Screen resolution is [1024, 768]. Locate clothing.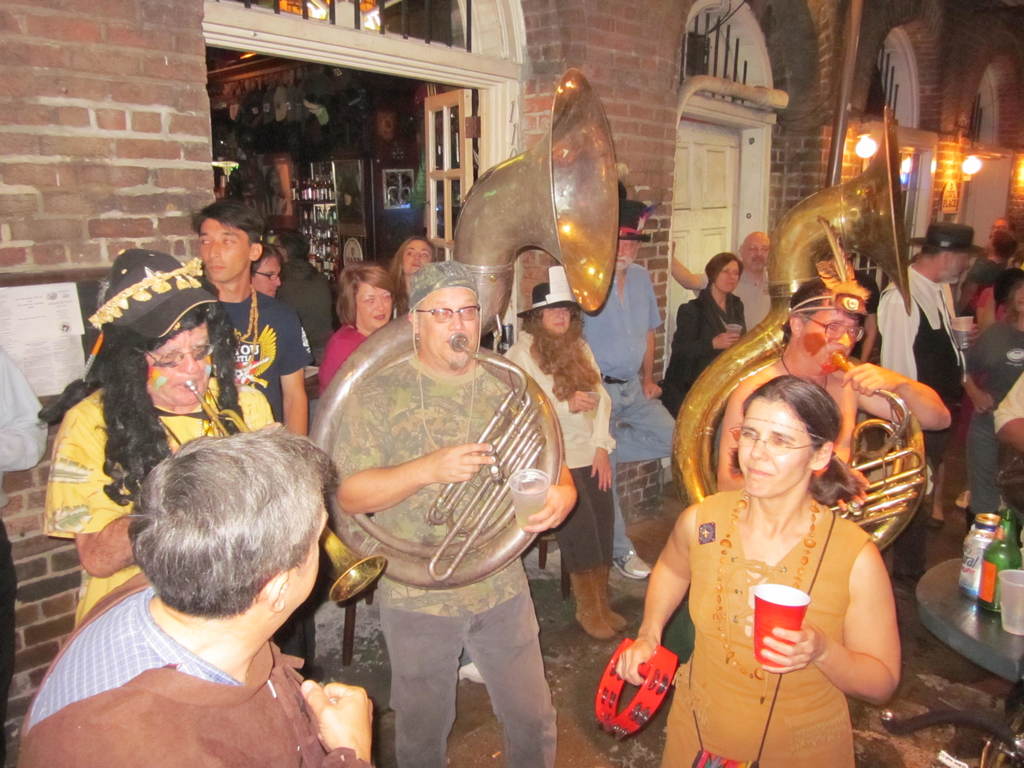
<box>690,263,771,335</box>.
